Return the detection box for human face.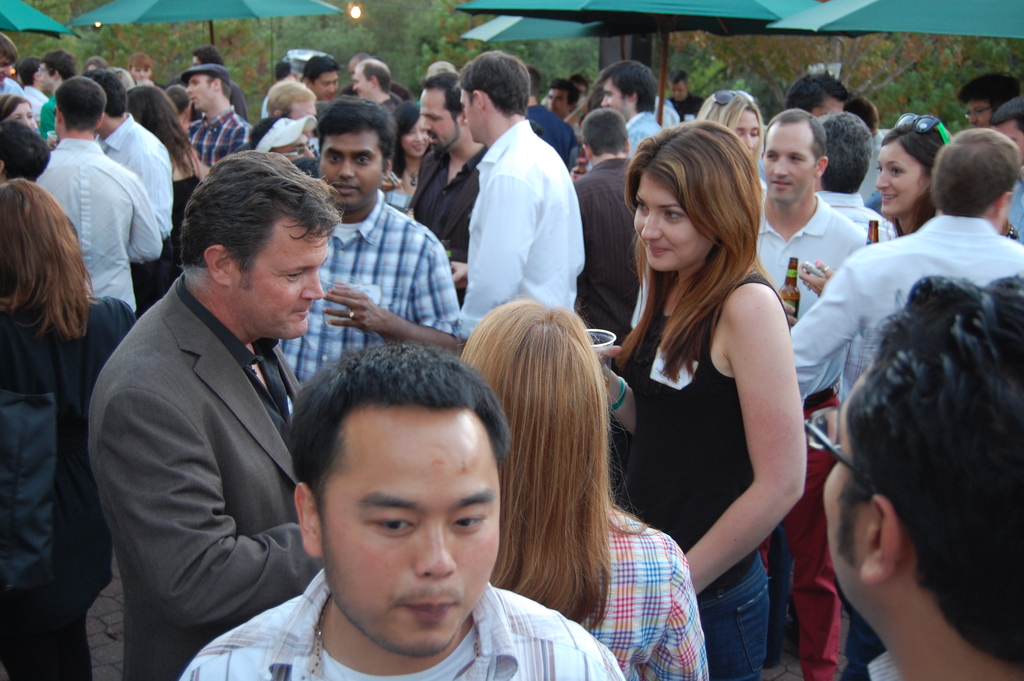
[418, 89, 460, 151].
